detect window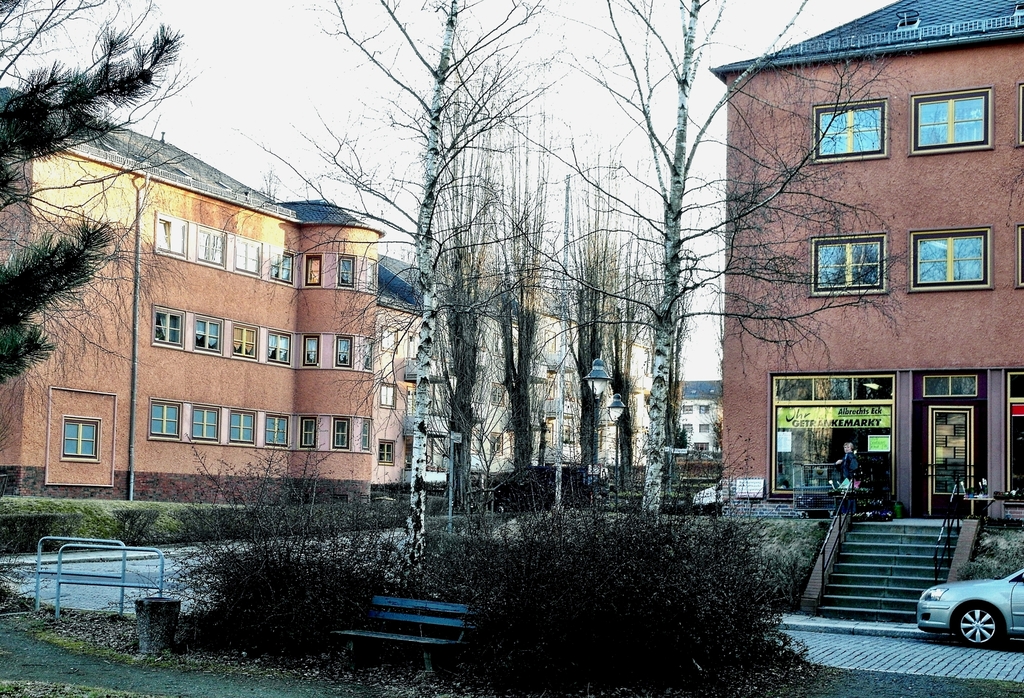
pyautogui.locateOnScreen(158, 215, 193, 253)
